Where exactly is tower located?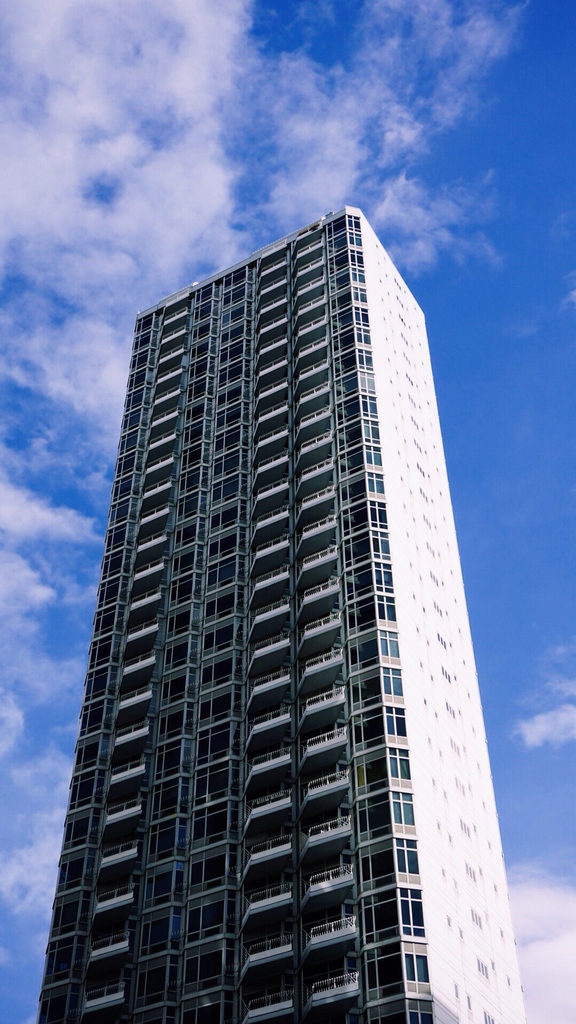
Its bounding box is BBox(34, 209, 543, 1016).
